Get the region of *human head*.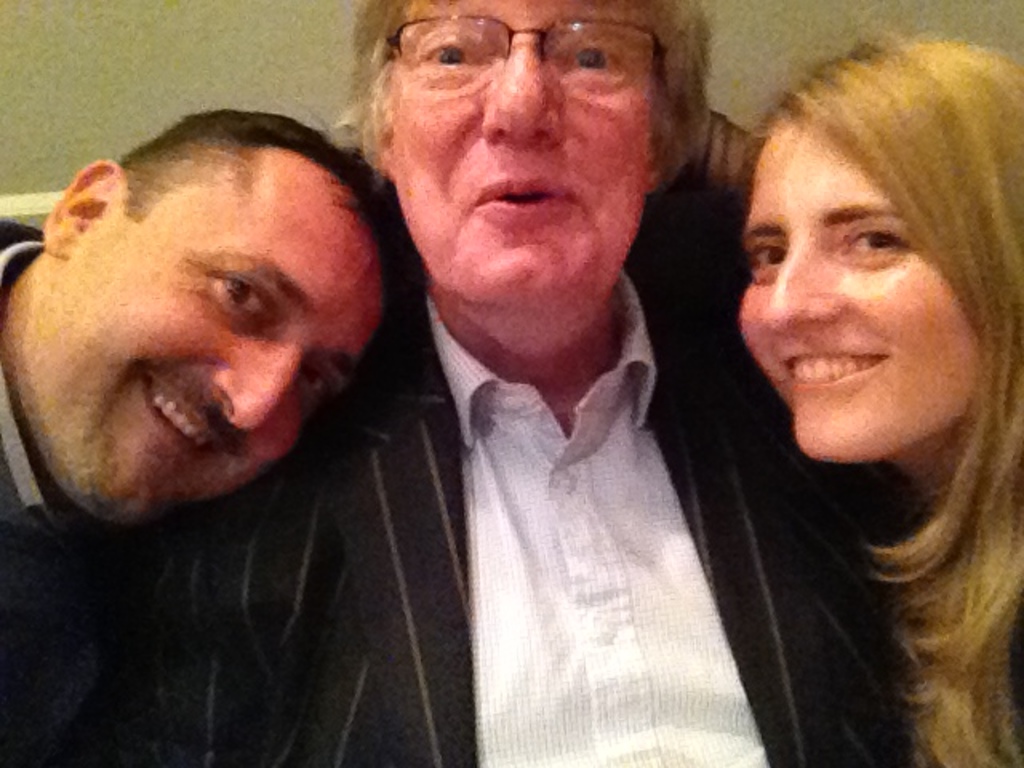
{"left": 376, "top": 0, "right": 677, "bottom": 306}.
